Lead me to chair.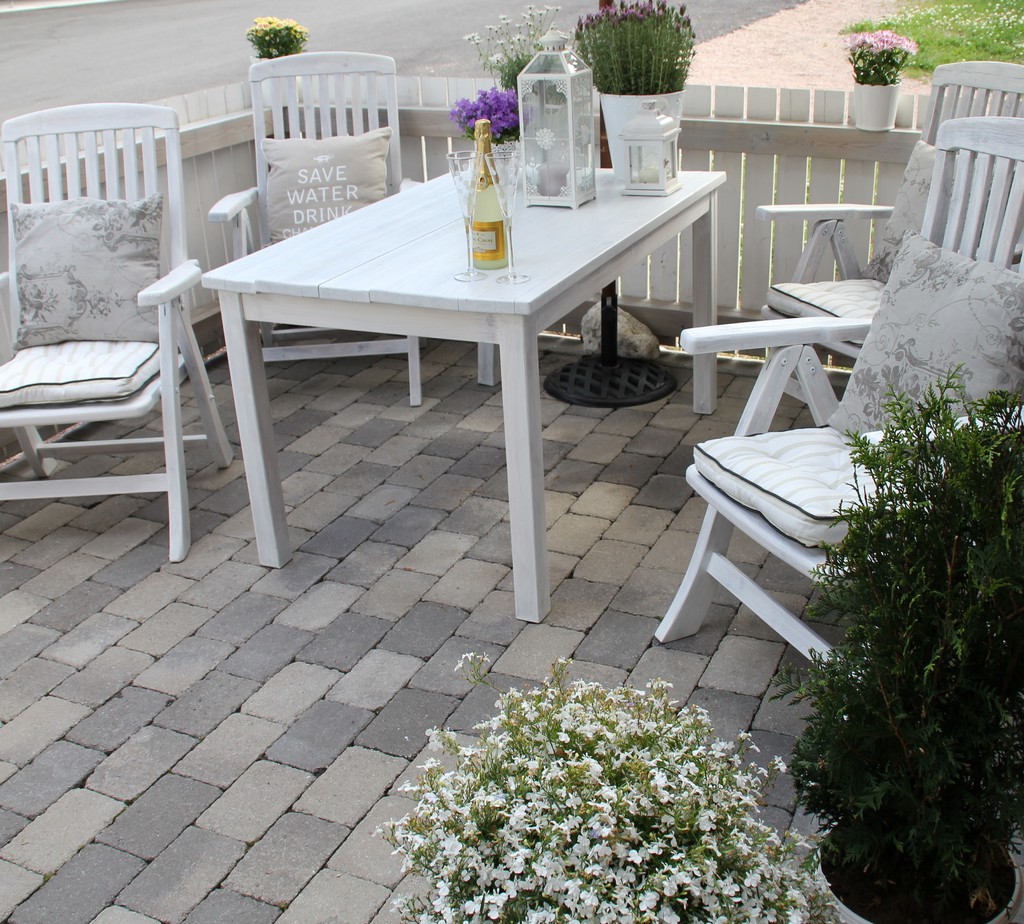
Lead to [x1=652, y1=117, x2=1023, y2=718].
